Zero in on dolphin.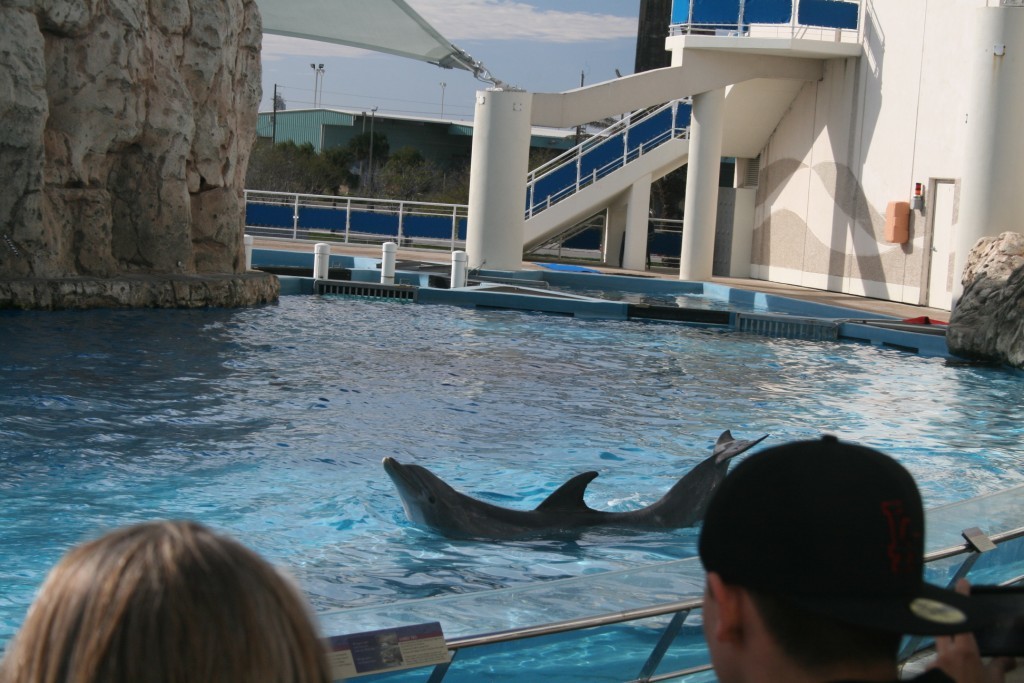
Zeroed in: {"x1": 541, "y1": 426, "x2": 769, "y2": 532}.
